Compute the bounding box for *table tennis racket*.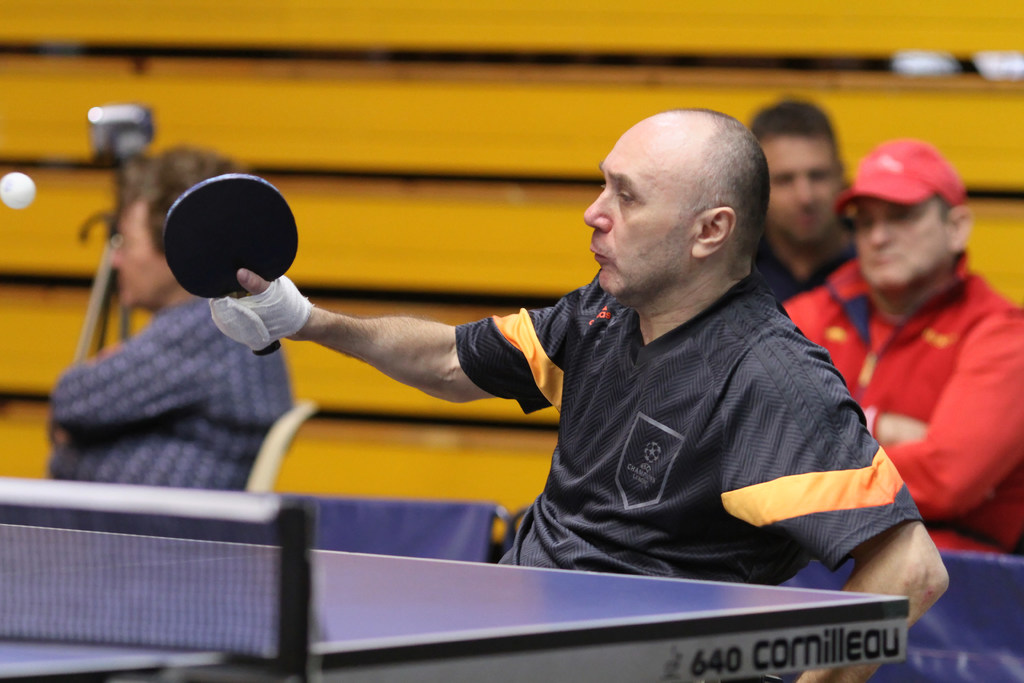
160:173:300:357.
